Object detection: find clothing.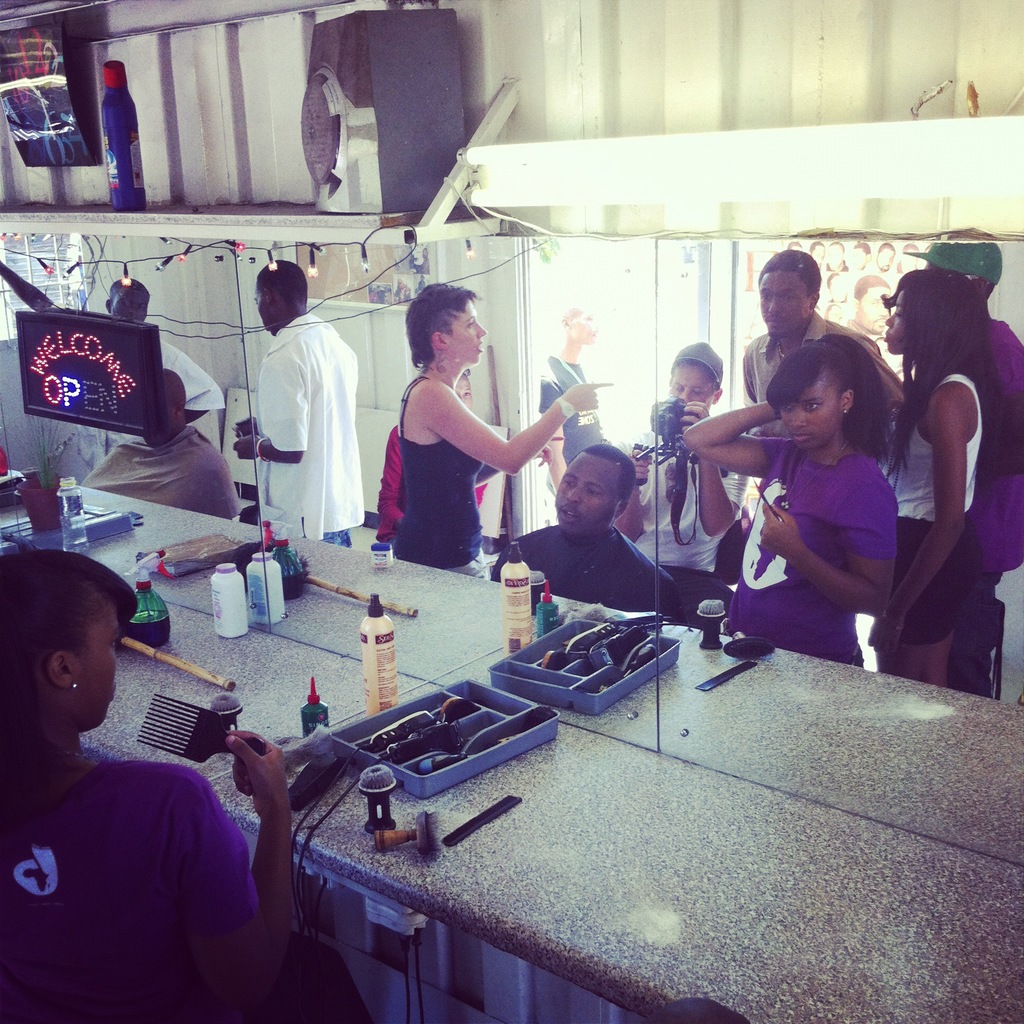
BBox(488, 521, 681, 626).
